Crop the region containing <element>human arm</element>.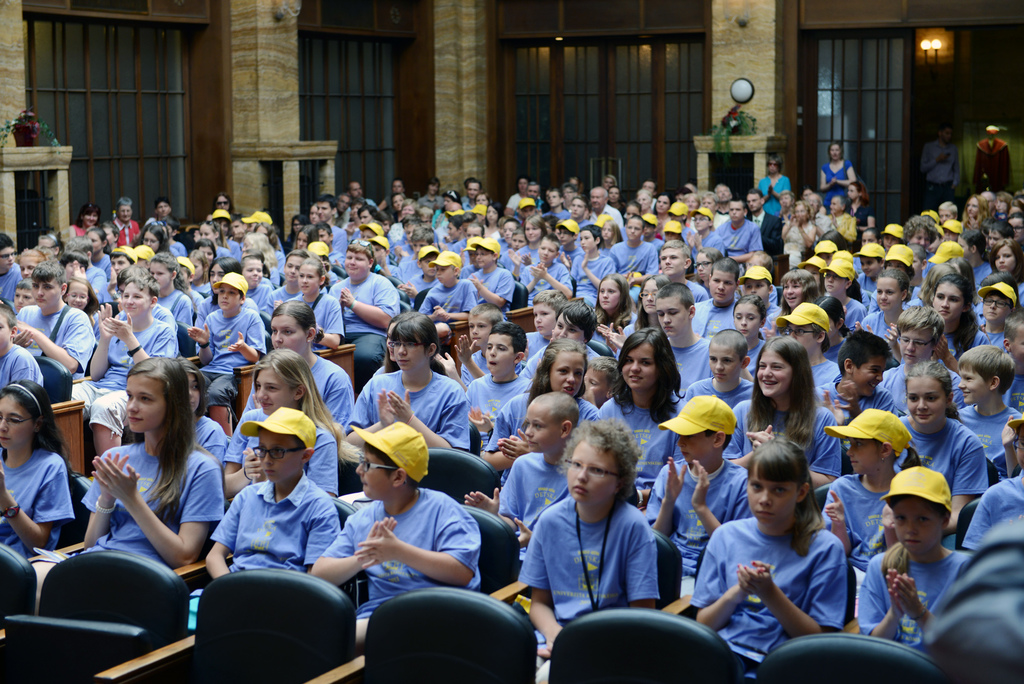
Crop region: l=349, t=496, r=488, b=587.
